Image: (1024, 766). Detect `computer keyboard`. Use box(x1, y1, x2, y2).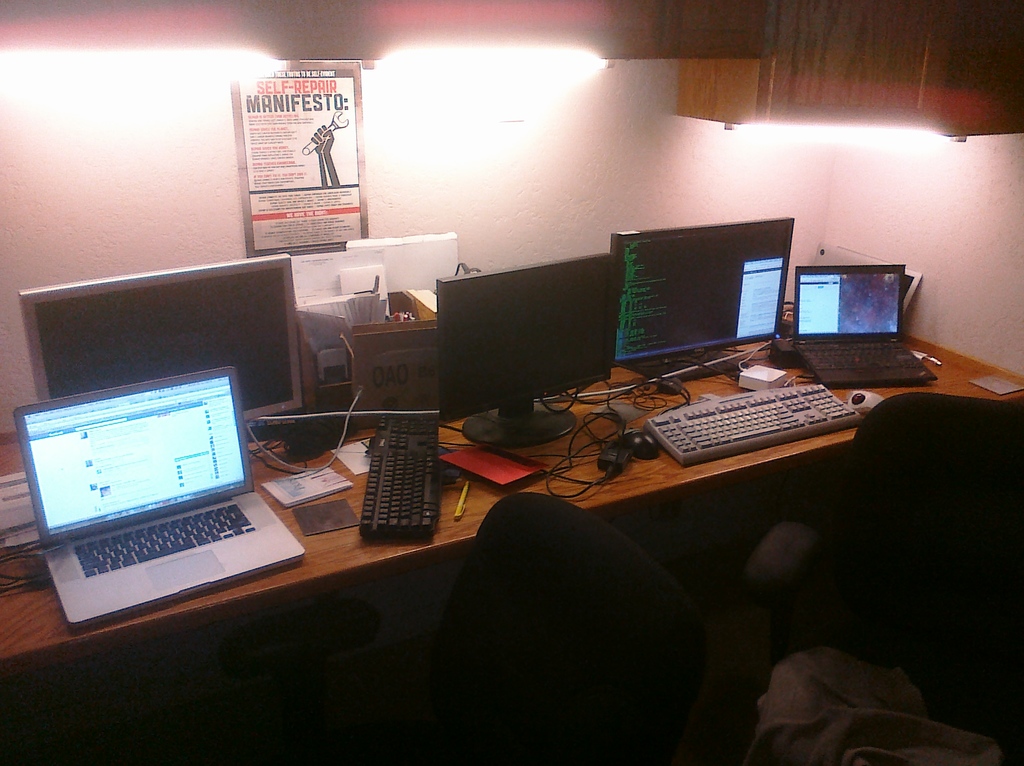
box(360, 410, 440, 541).
